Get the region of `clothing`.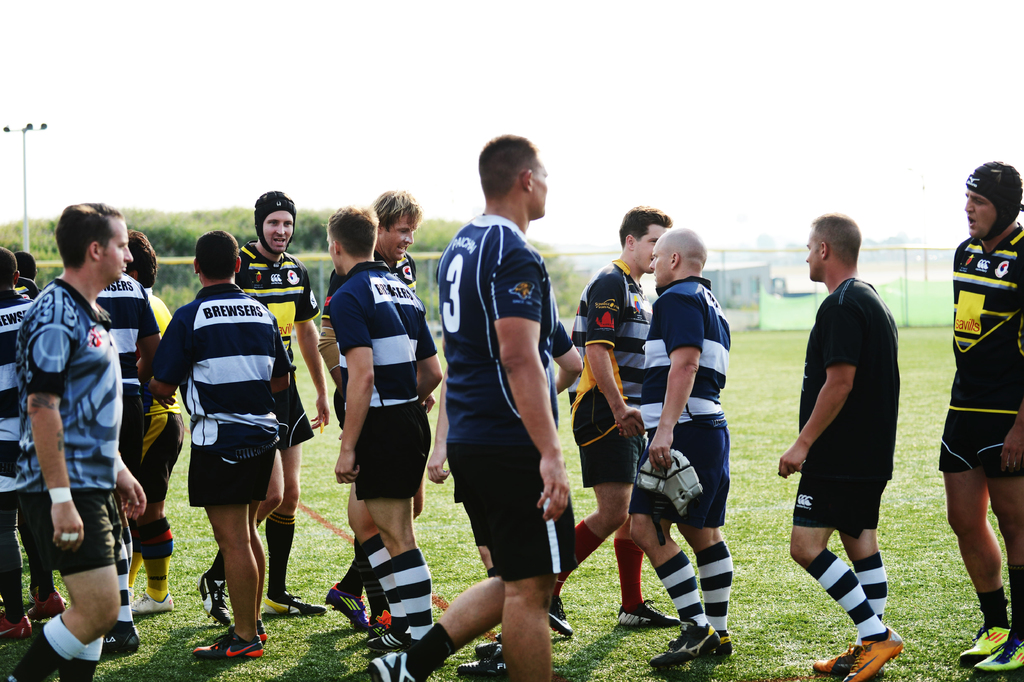
[91, 267, 170, 550].
